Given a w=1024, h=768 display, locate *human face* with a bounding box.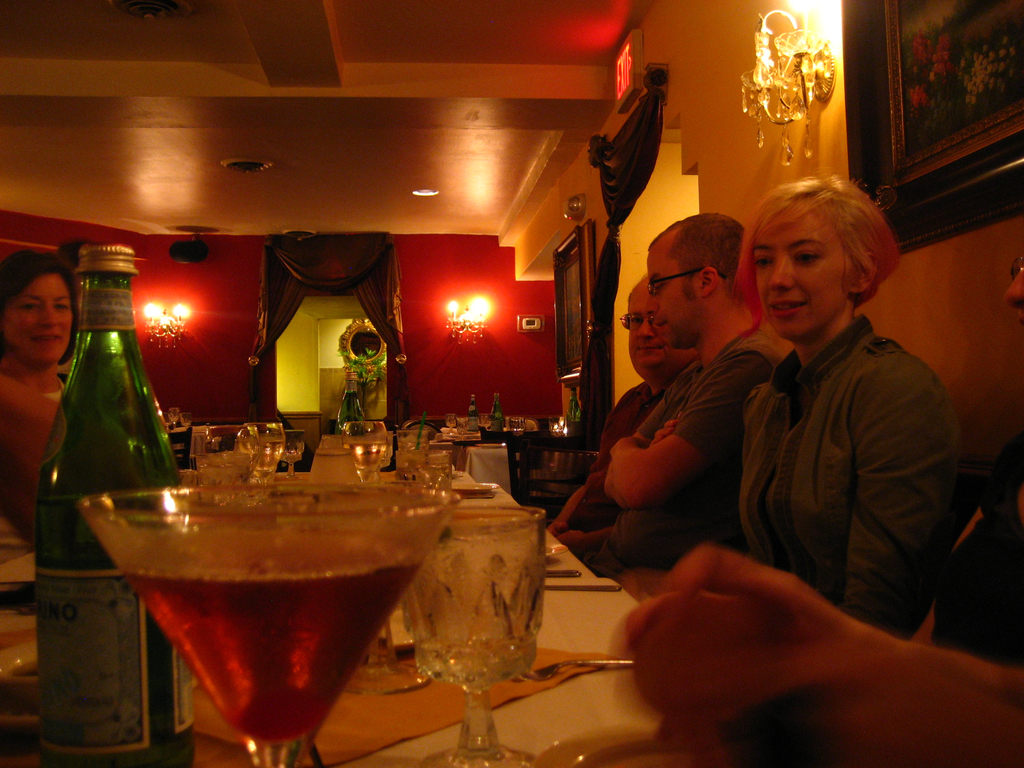
Located: detection(627, 291, 676, 372).
